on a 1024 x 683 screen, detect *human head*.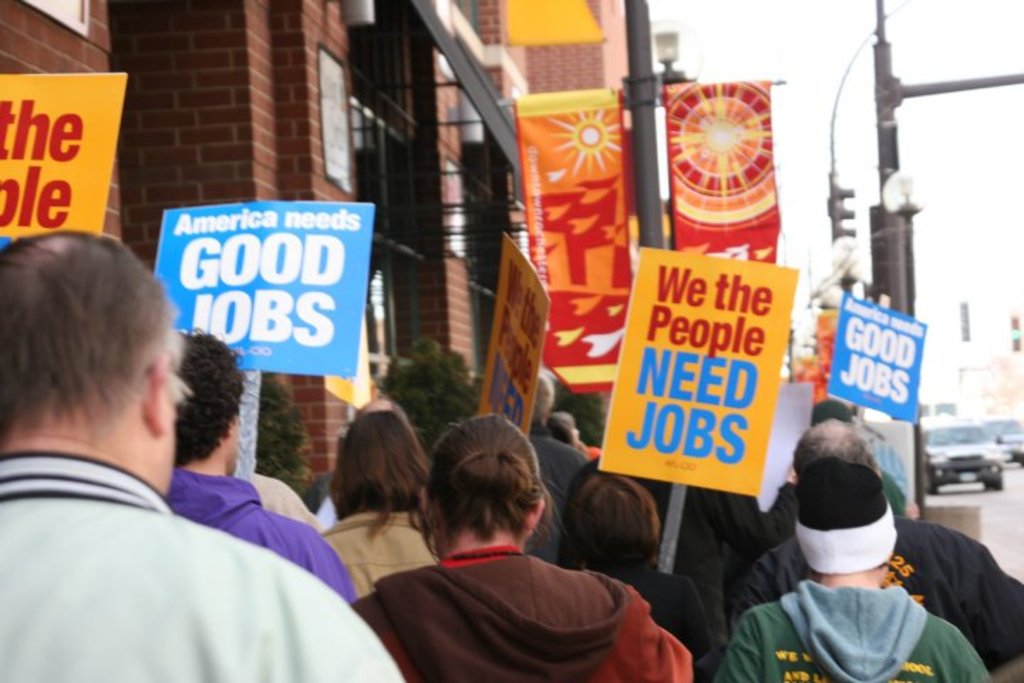
812 401 860 423.
